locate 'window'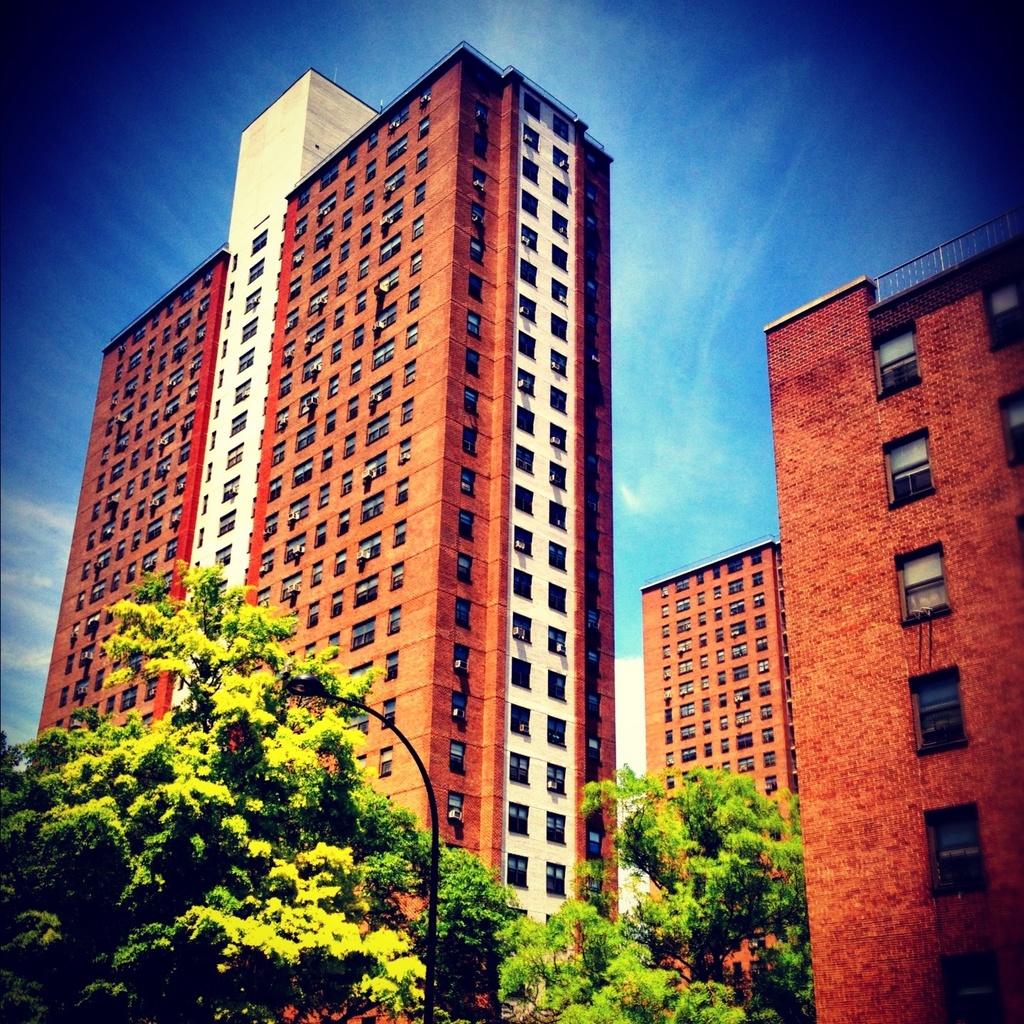
x1=548, y1=353, x2=569, y2=378
